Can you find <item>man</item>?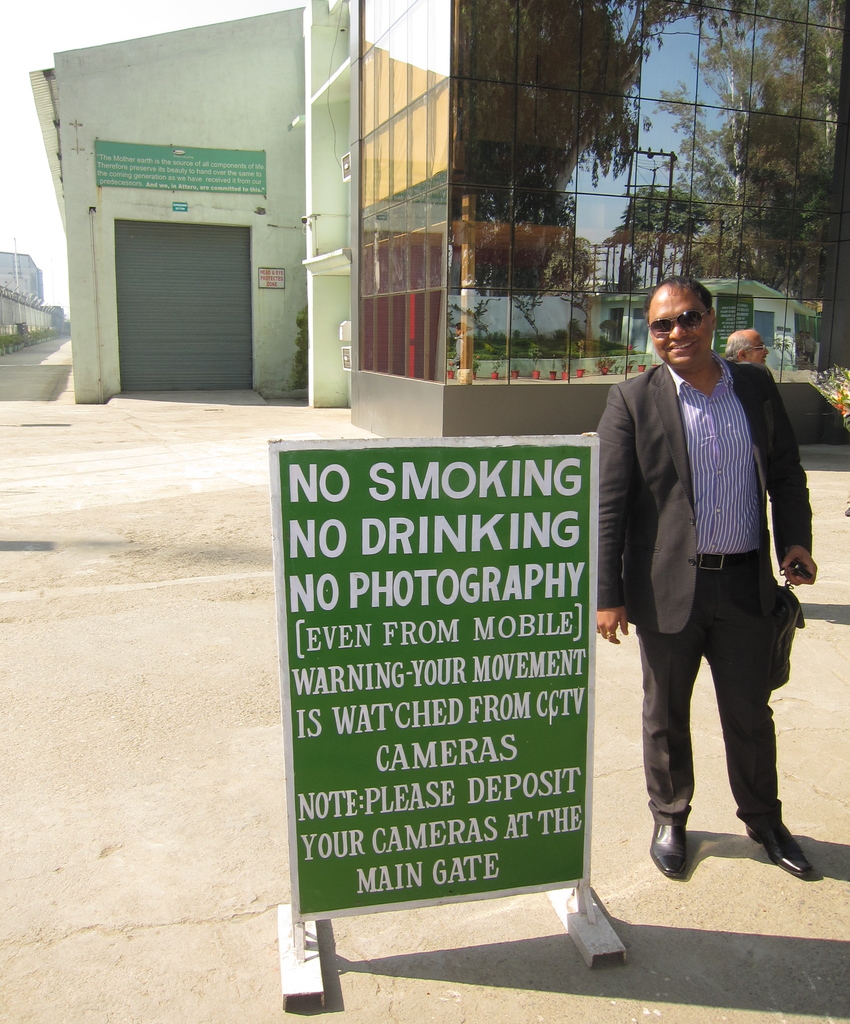
Yes, bounding box: detection(723, 330, 766, 366).
